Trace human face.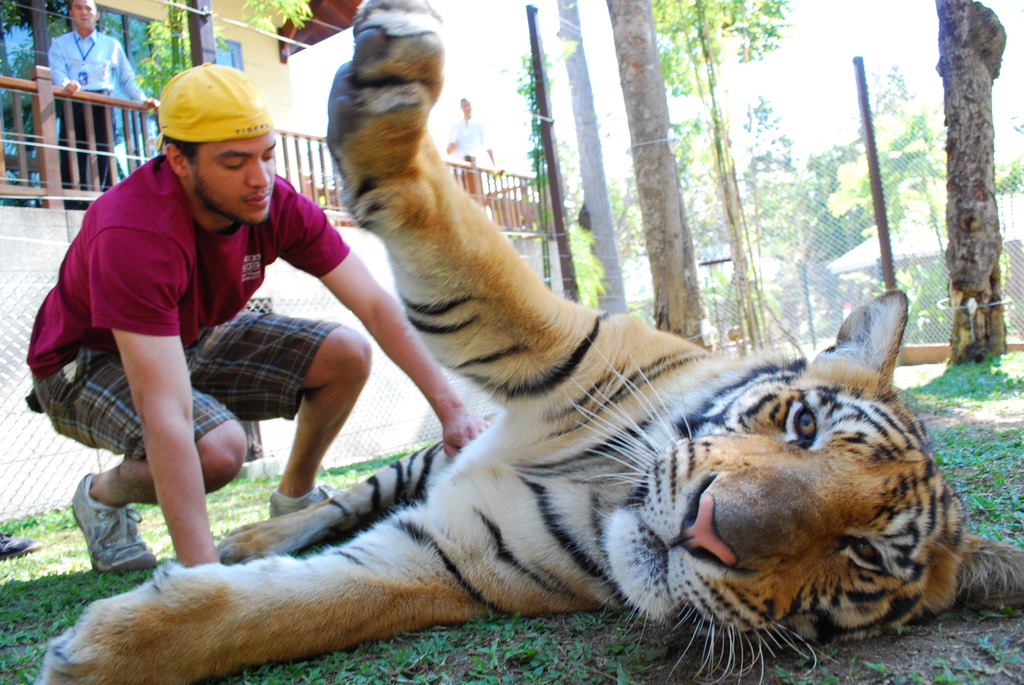
Traced to Rect(68, 0, 93, 29).
